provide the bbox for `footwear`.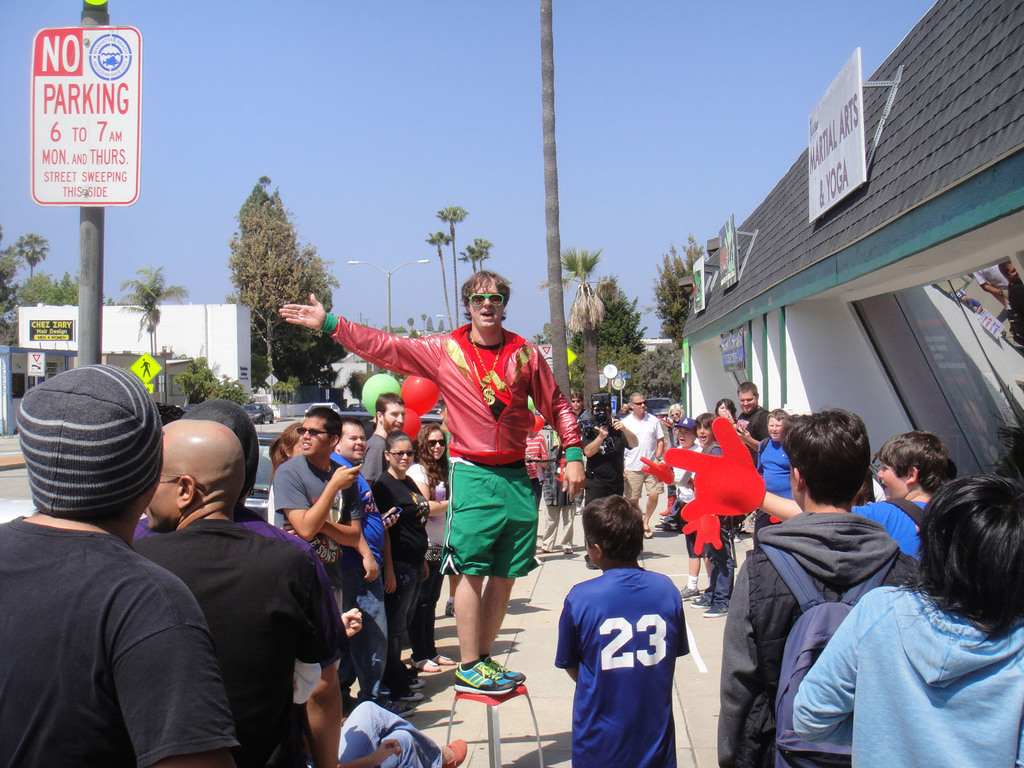
(704,601,732,617).
